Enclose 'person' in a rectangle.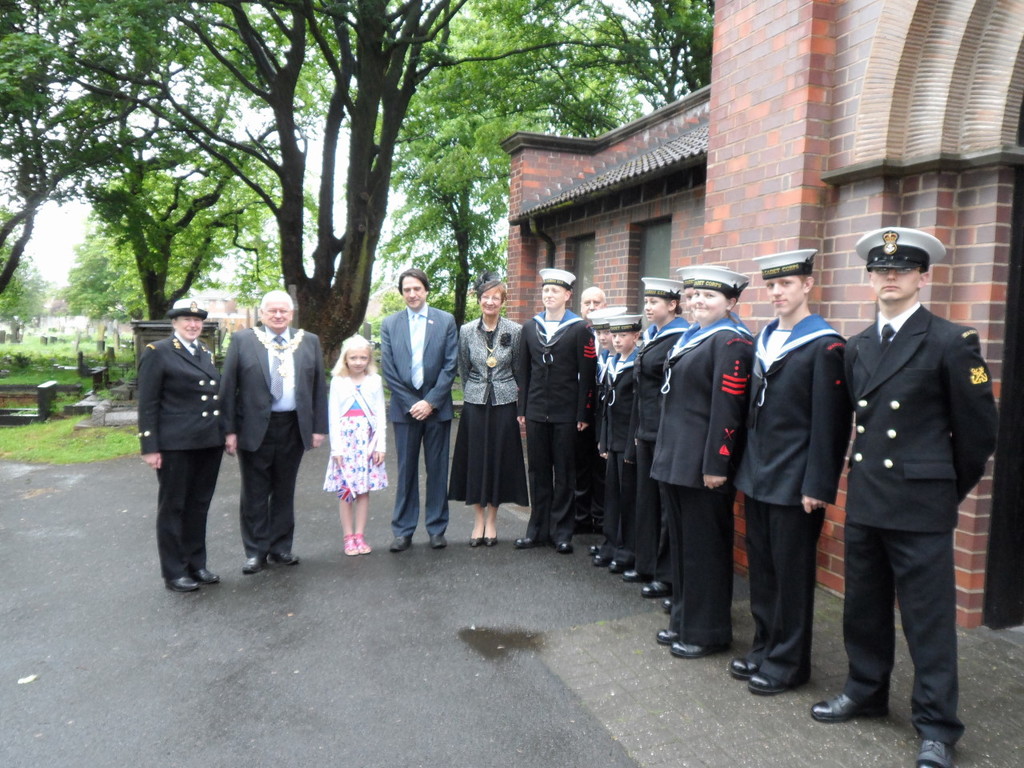
<bbox>581, 302, 626, 567</bbox>.
